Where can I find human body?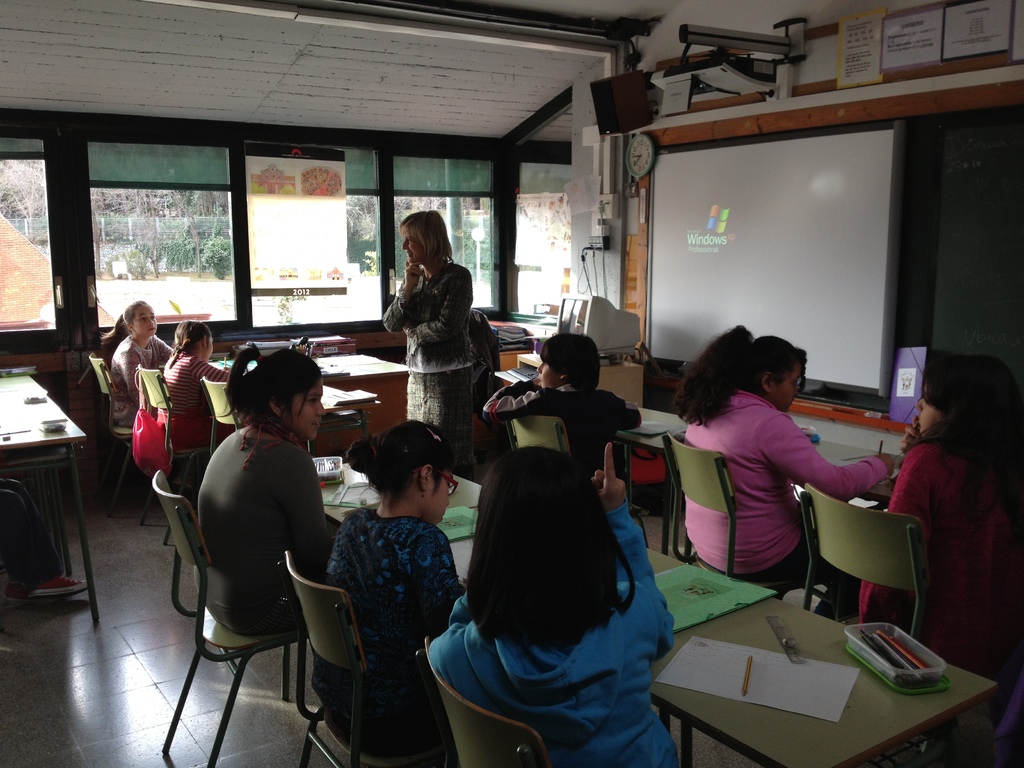
You can find it at [671, 323, 894, 573].
